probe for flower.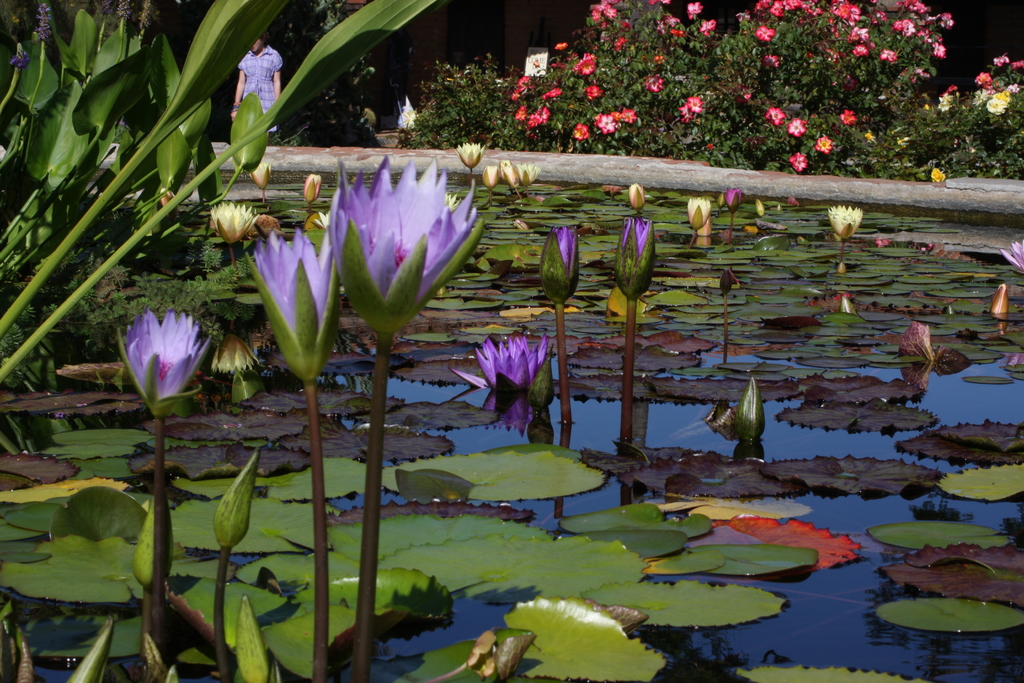
Probe result: region(35, 0, 61, 43).
